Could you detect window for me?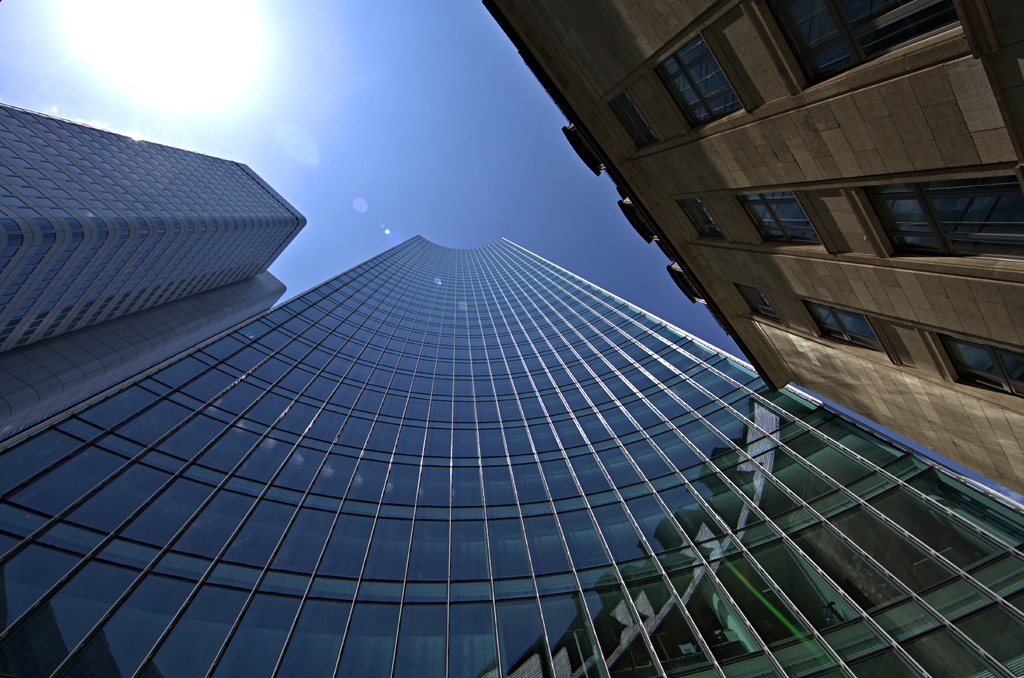
Detection result: <bbox>735, 289, 771, 322</bbox>.
